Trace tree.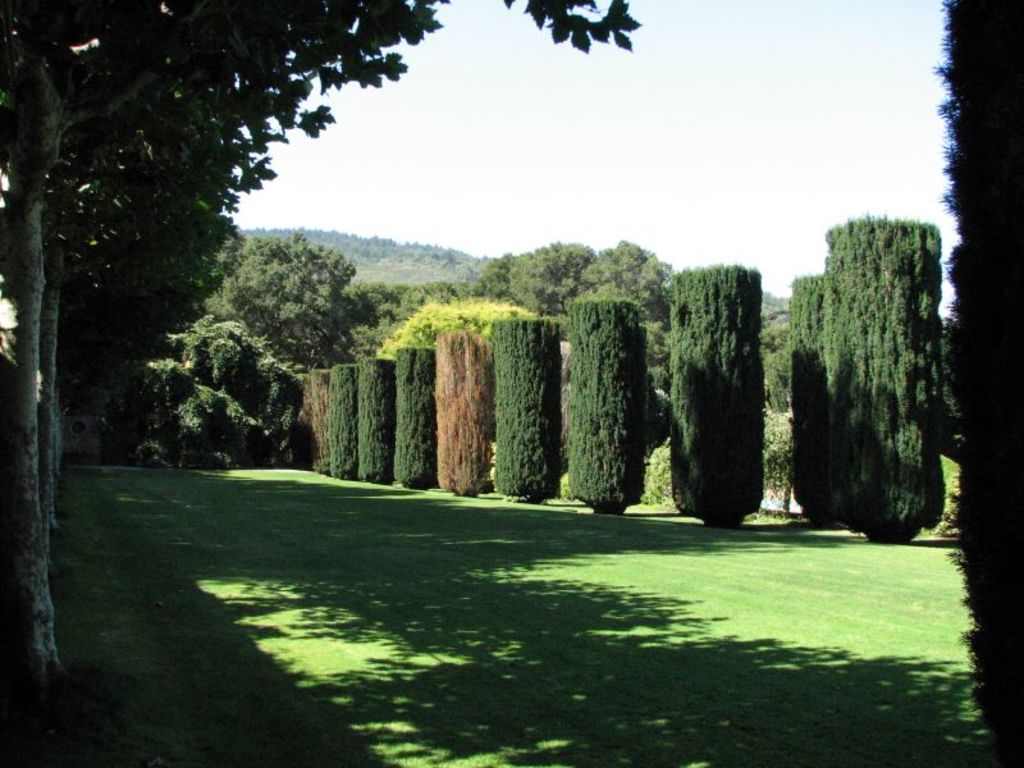
Traced to 33 32 296 515.
